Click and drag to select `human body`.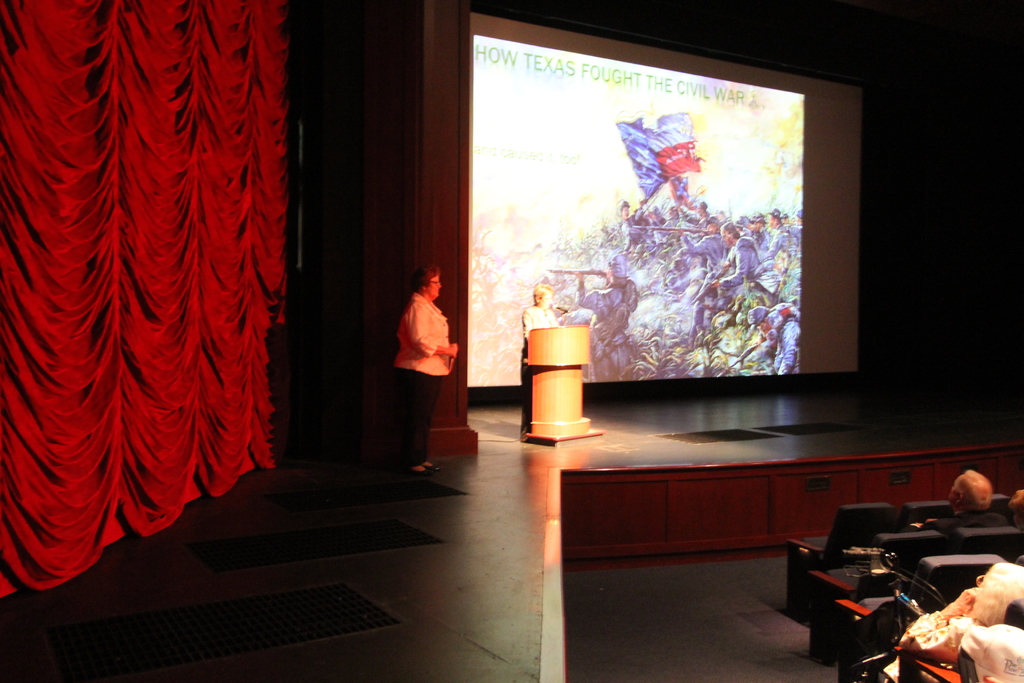
Selection: (x1=376, y1=252, x2=456, y2=454).
